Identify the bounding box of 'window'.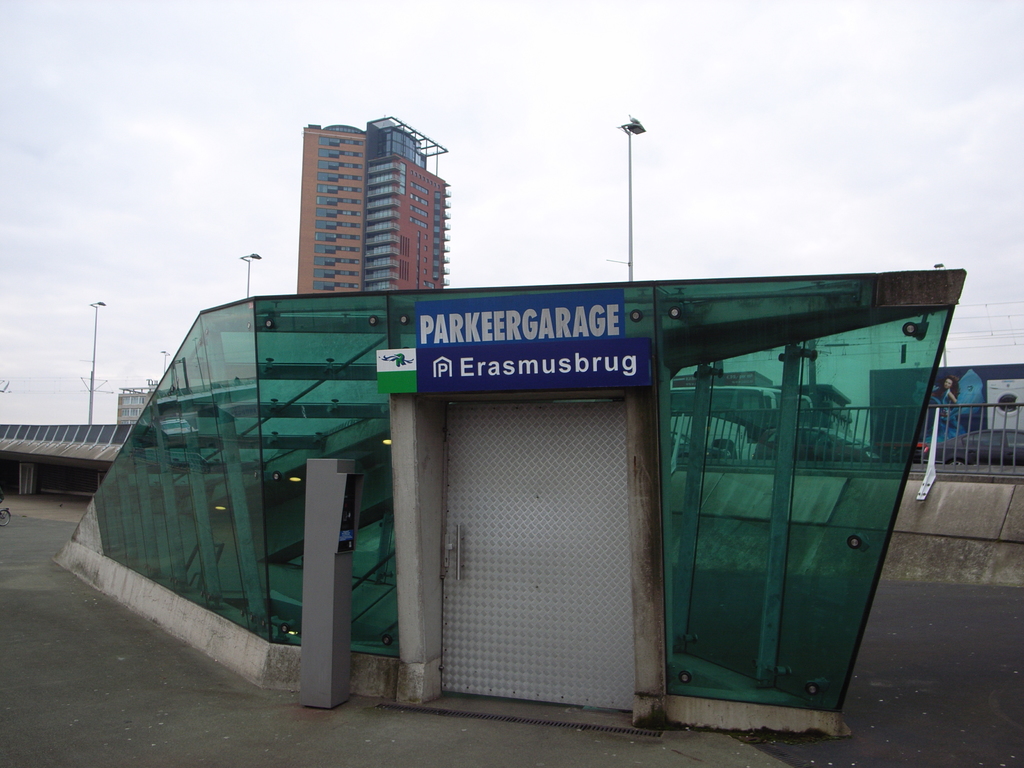
detection(424, 282, 428, 285).
